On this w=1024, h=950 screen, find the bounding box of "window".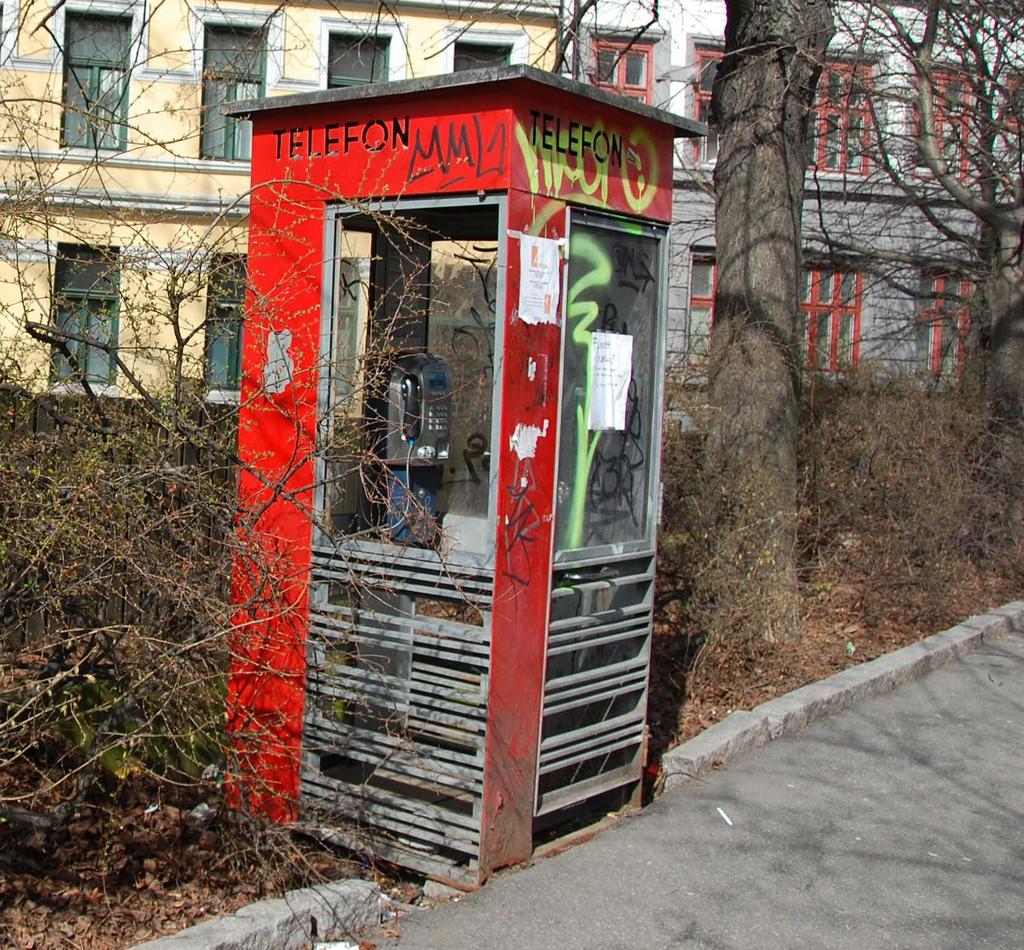
Bounding box: locate(1002, 60, 1023, 152).
